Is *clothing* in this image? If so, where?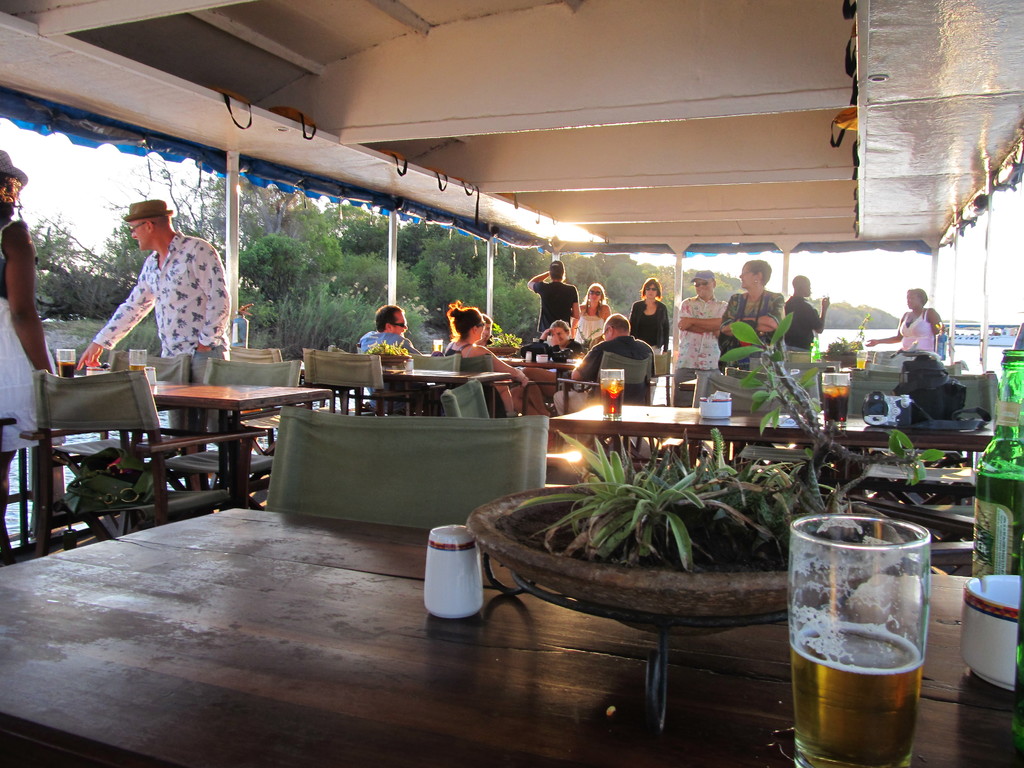
Yes, at {"x1": 367, "y1": 333, "x2": 414, "y2": 406}.
